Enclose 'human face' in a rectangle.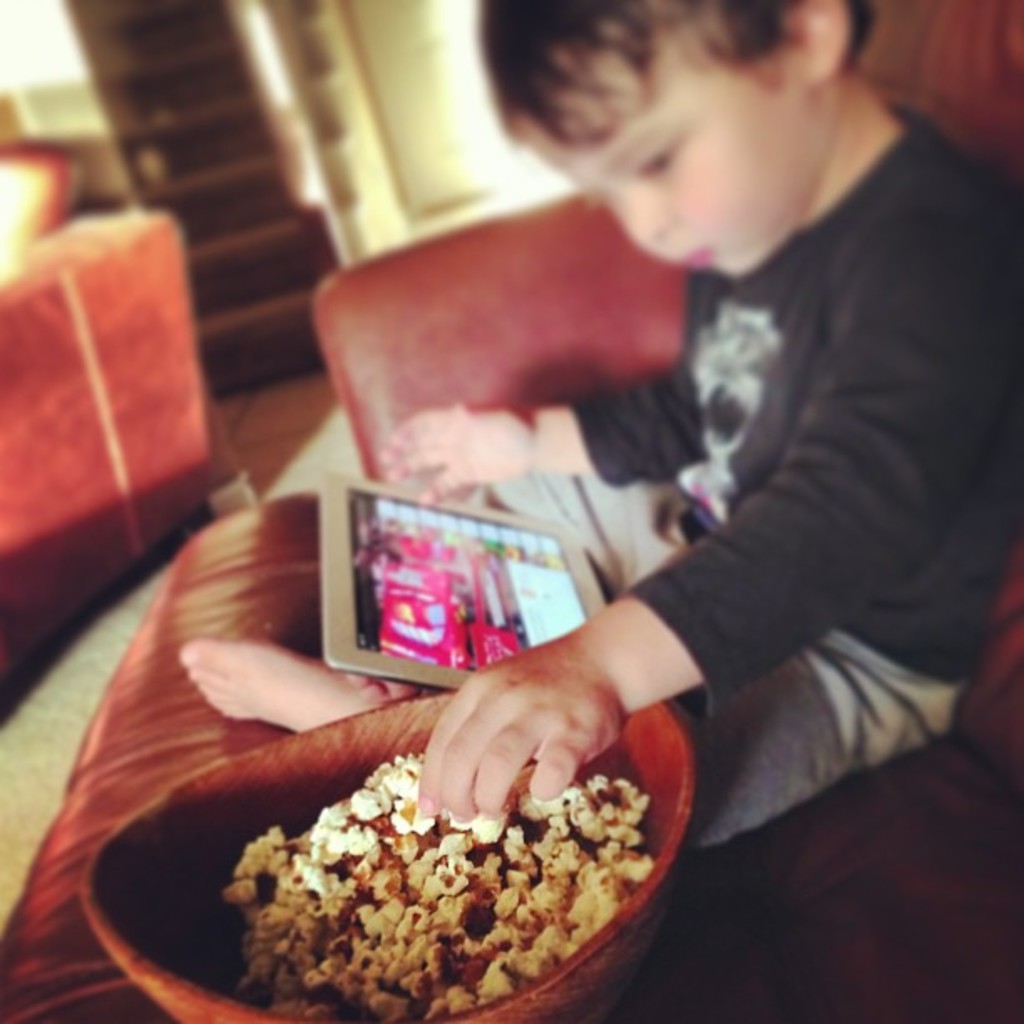
{"left": 520, "top": 42, "right": 812, "bottom": 279}.
